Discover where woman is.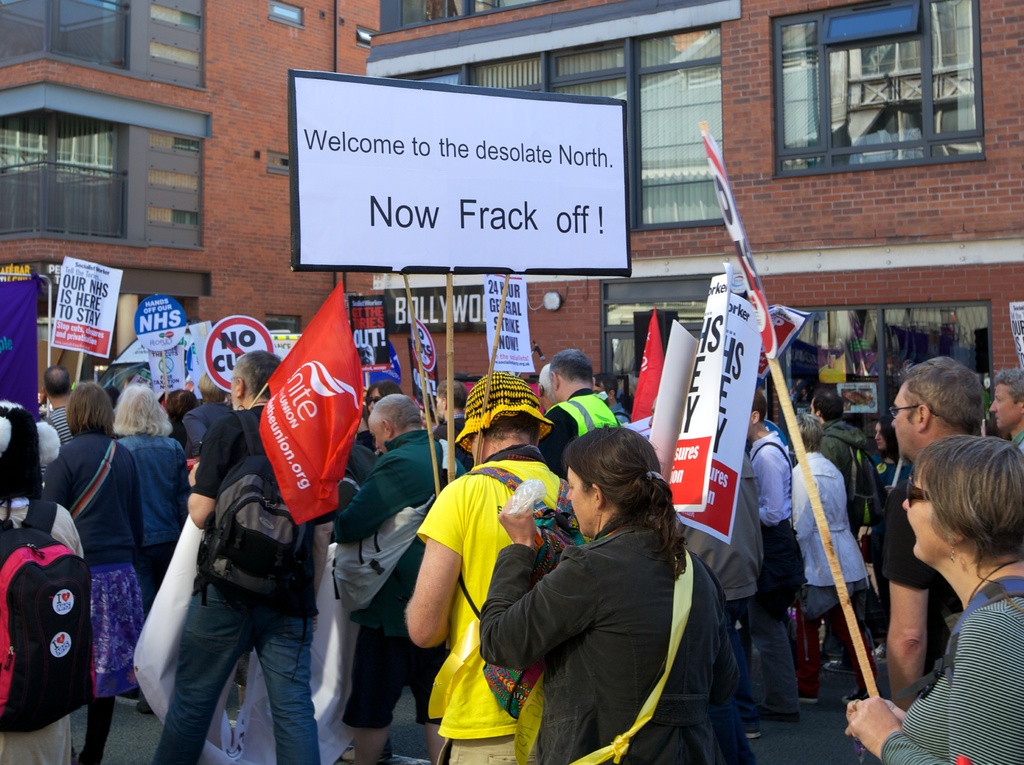
Discovered at bbox=(774, 402, 875, 698).
